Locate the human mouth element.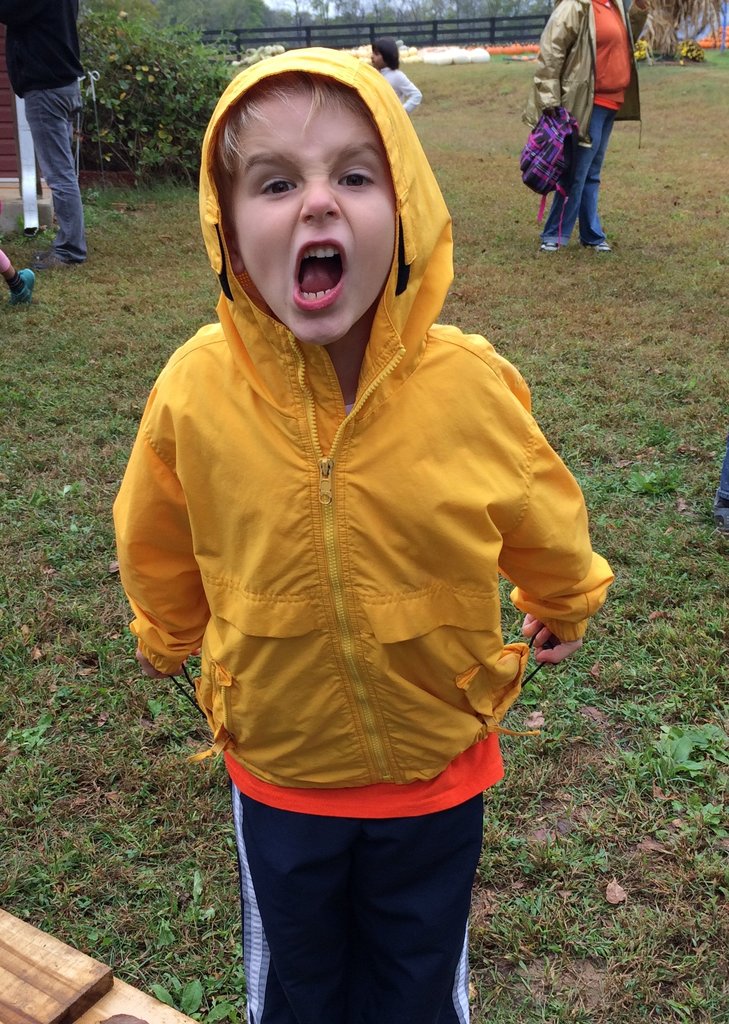
Element bbox: locate(292, 236, 348, 311).
